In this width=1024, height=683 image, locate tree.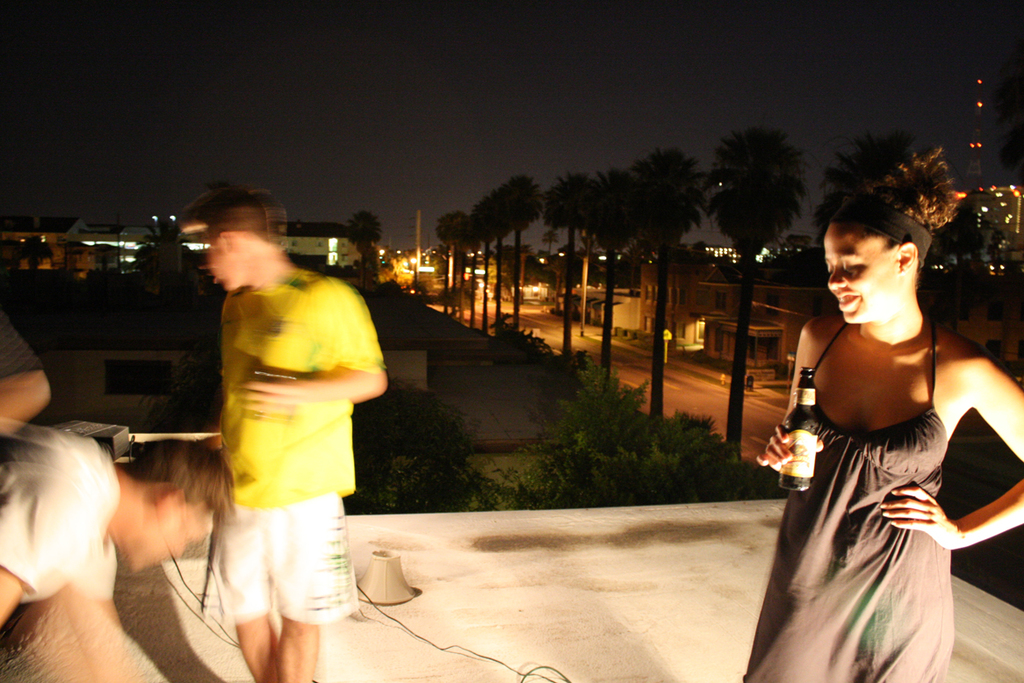
Bounding box: [816, 126, 970, 243].
